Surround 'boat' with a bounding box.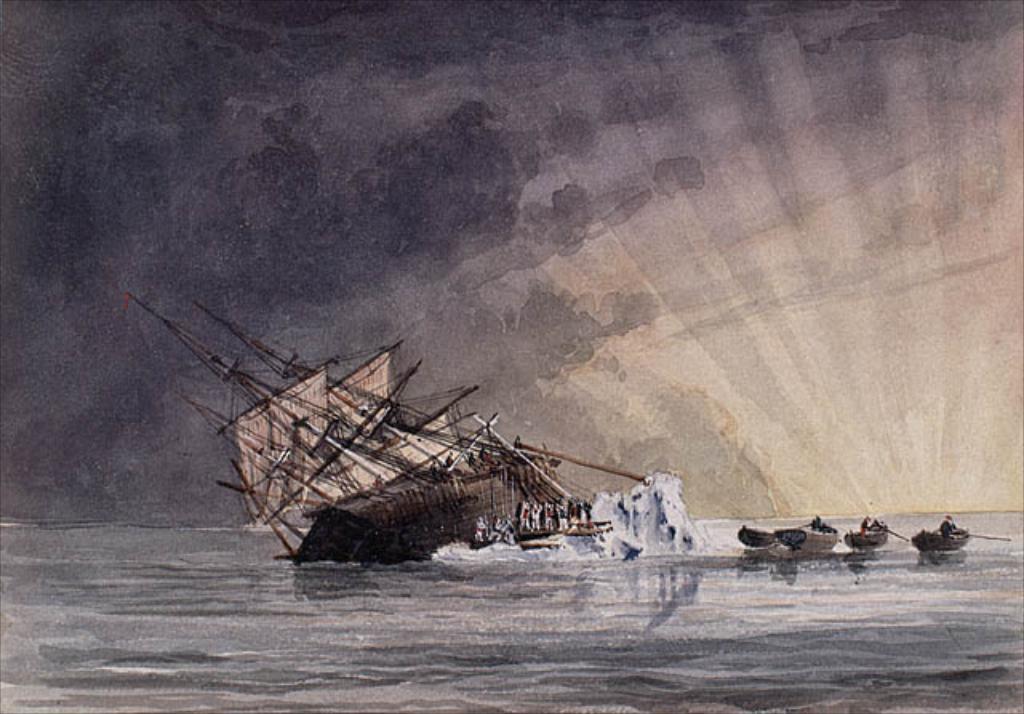
crop(907, 525, 974, 554).
